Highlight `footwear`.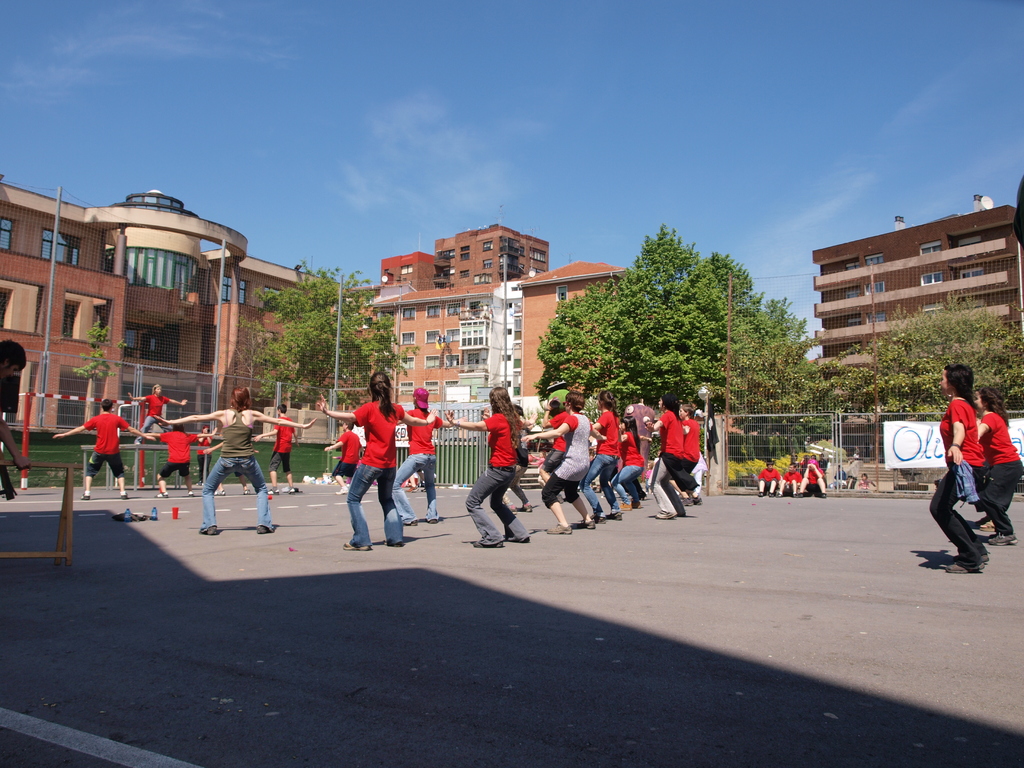
Highlighted region: Rect(946, 561, 983, 572).
